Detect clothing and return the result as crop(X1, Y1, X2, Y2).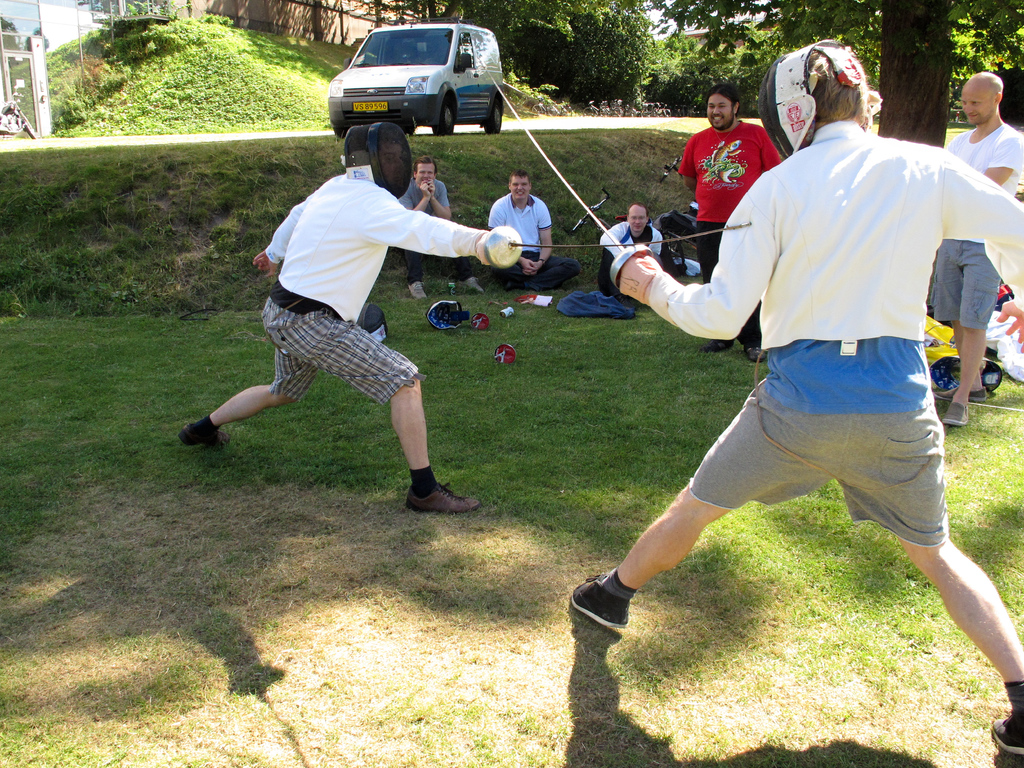
crop(251, 171, 497, 418).
